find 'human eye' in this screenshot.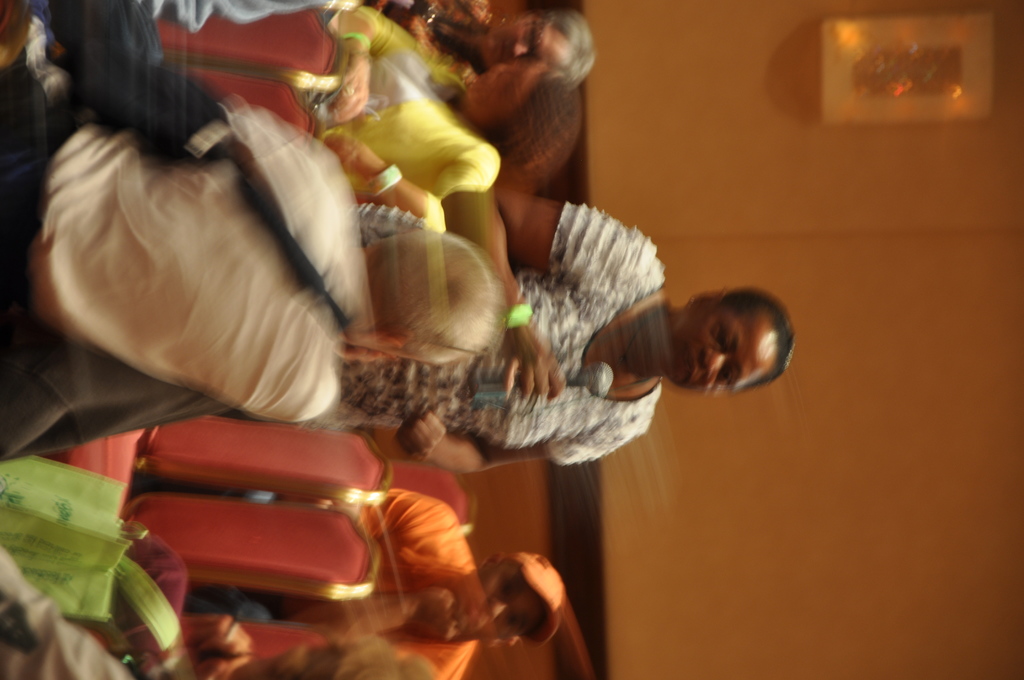
The bounding box for 'human eye' is (left=716, top=323, right=736, bottom=349).
